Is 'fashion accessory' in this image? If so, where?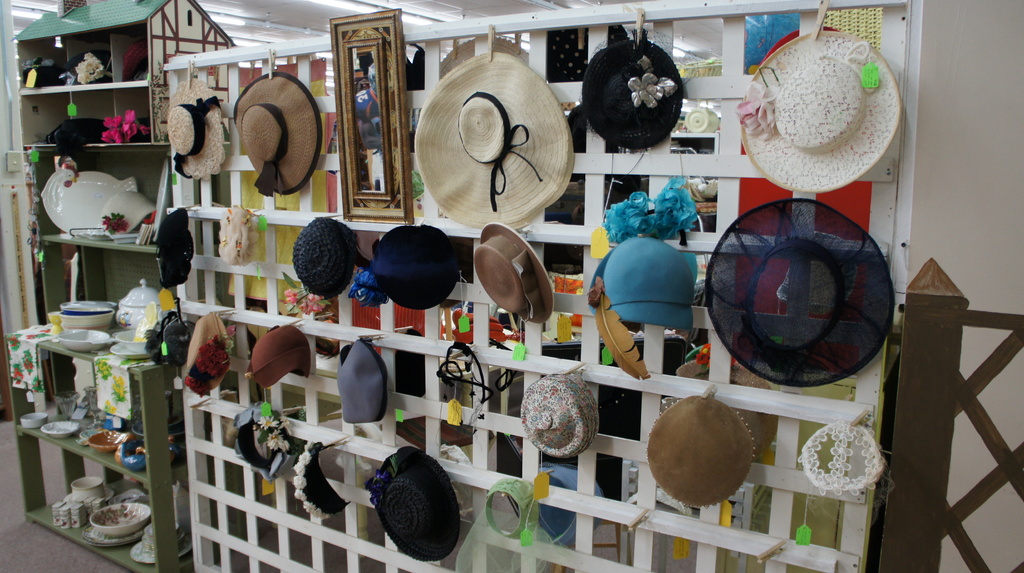
Yes, at crop(231, 69, 324, 198).
